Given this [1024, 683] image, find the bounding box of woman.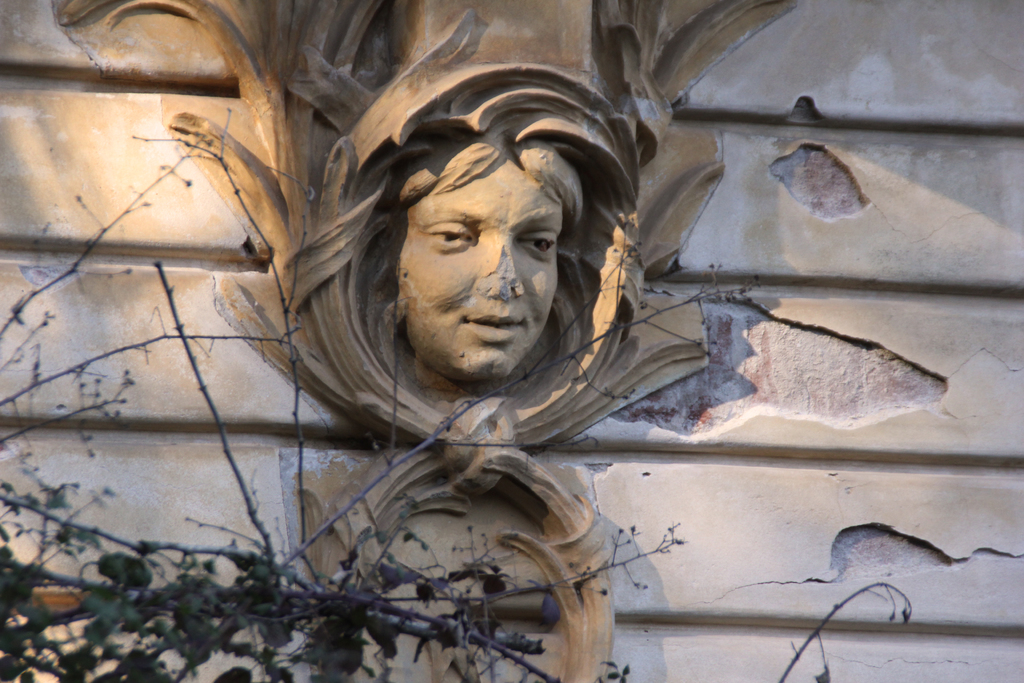
bbox=(370, 74, 609, 398).
